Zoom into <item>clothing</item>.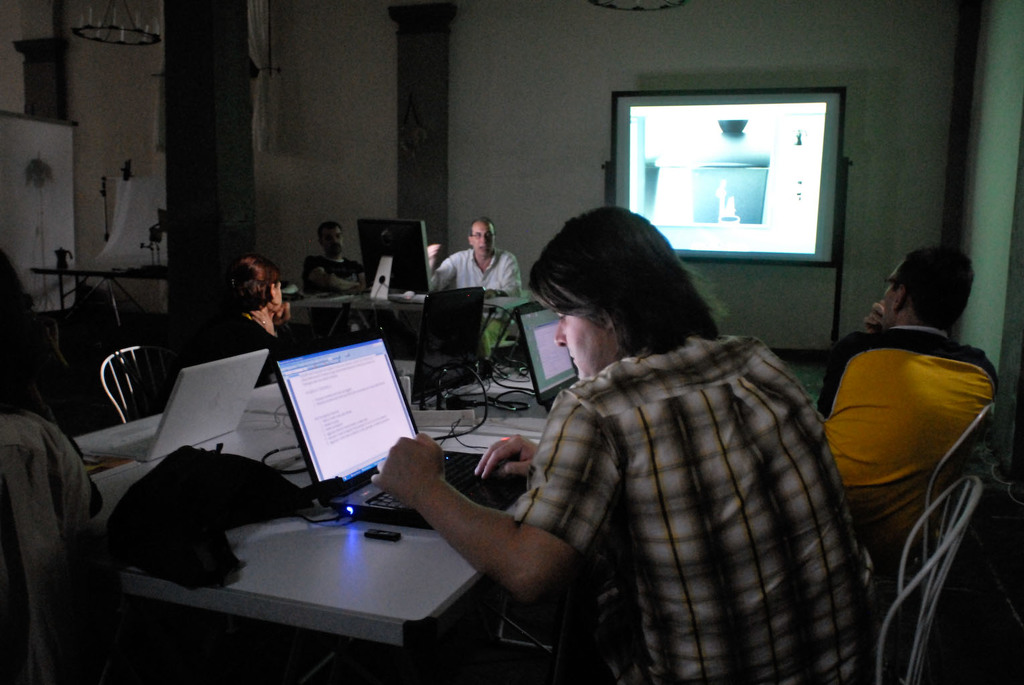
Zoom target: [494, 267, 875, 684].
